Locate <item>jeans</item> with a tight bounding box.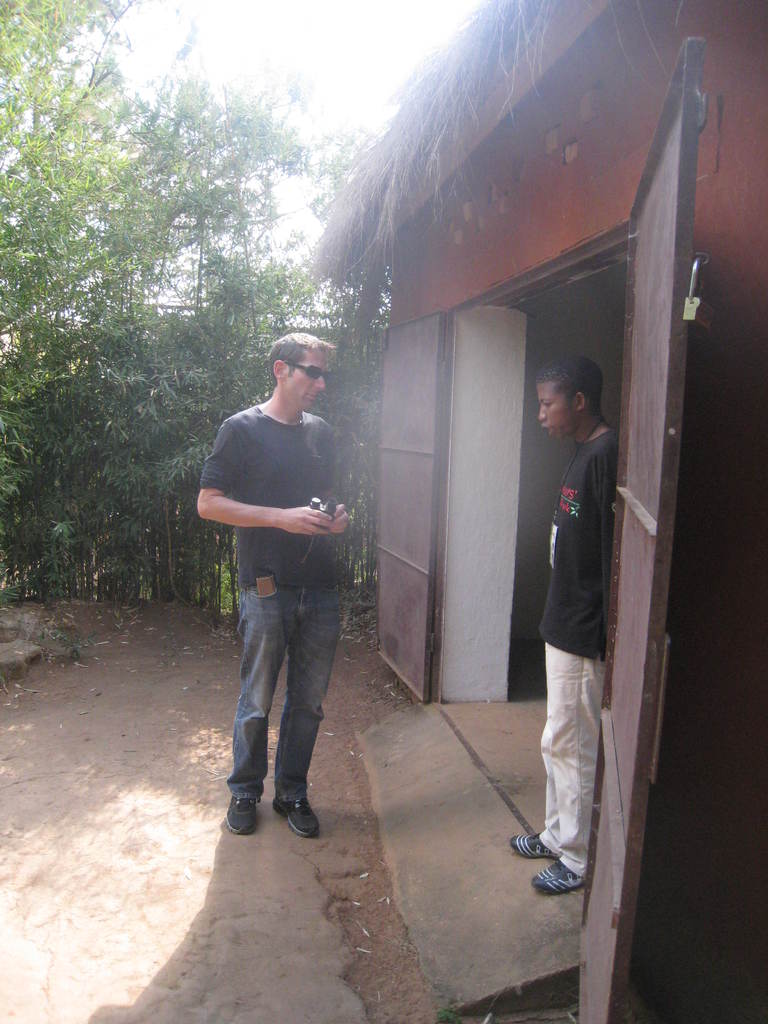
select_region(223, 583, 348, 806).
